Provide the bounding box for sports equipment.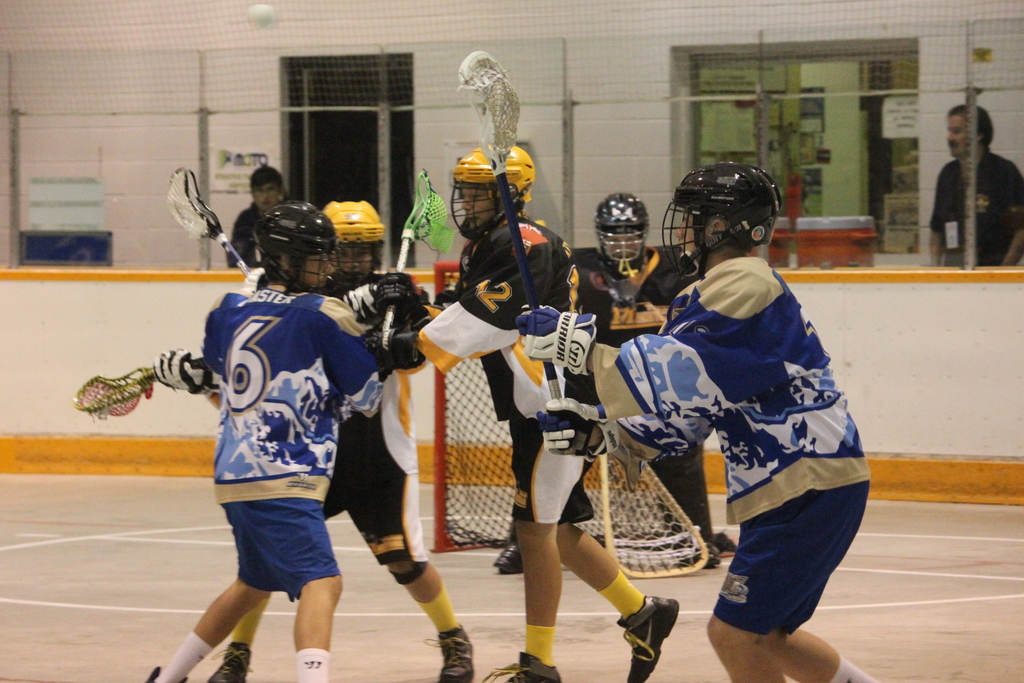
box(541, 390, 611, 464).
